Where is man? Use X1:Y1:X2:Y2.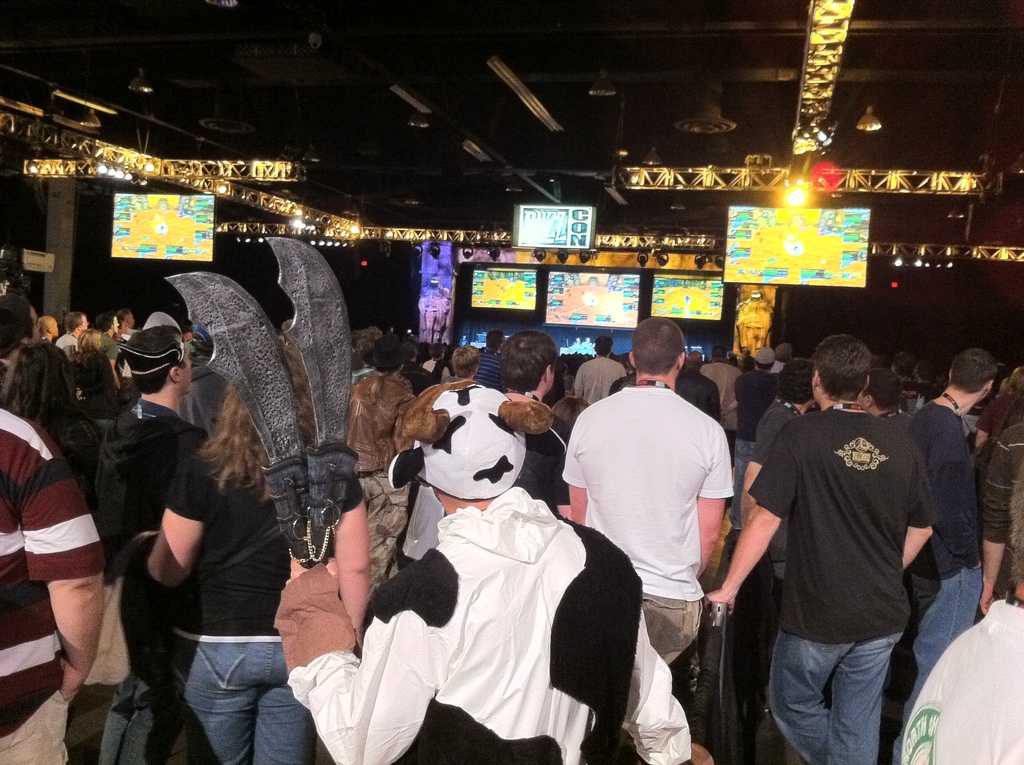
88:324:212:764.
